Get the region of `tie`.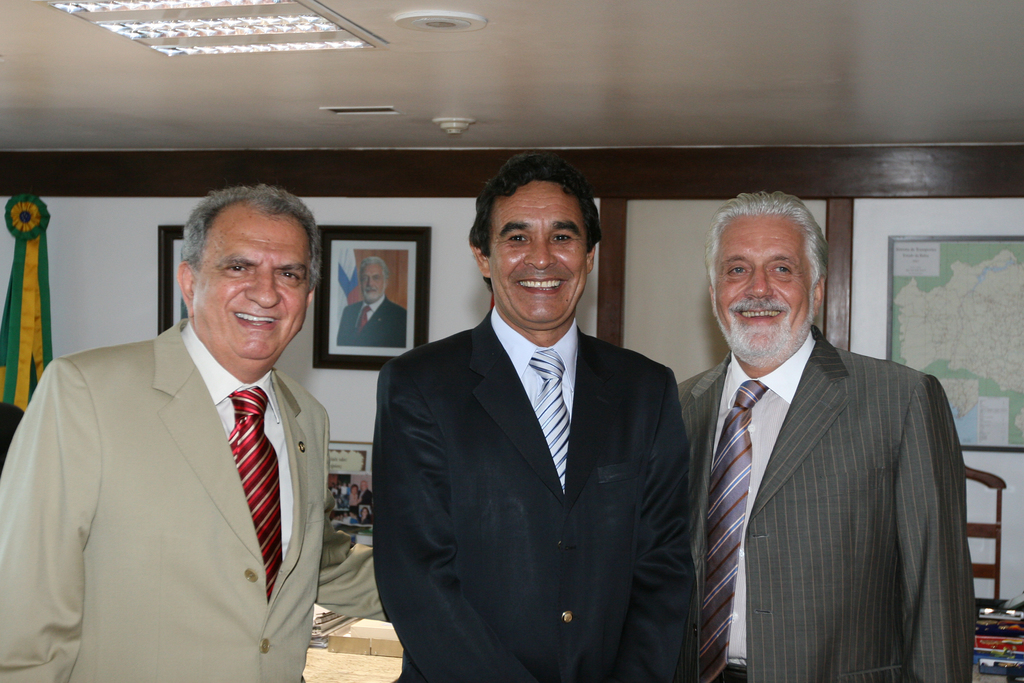
bbox=(524, 348, 575, 497).
